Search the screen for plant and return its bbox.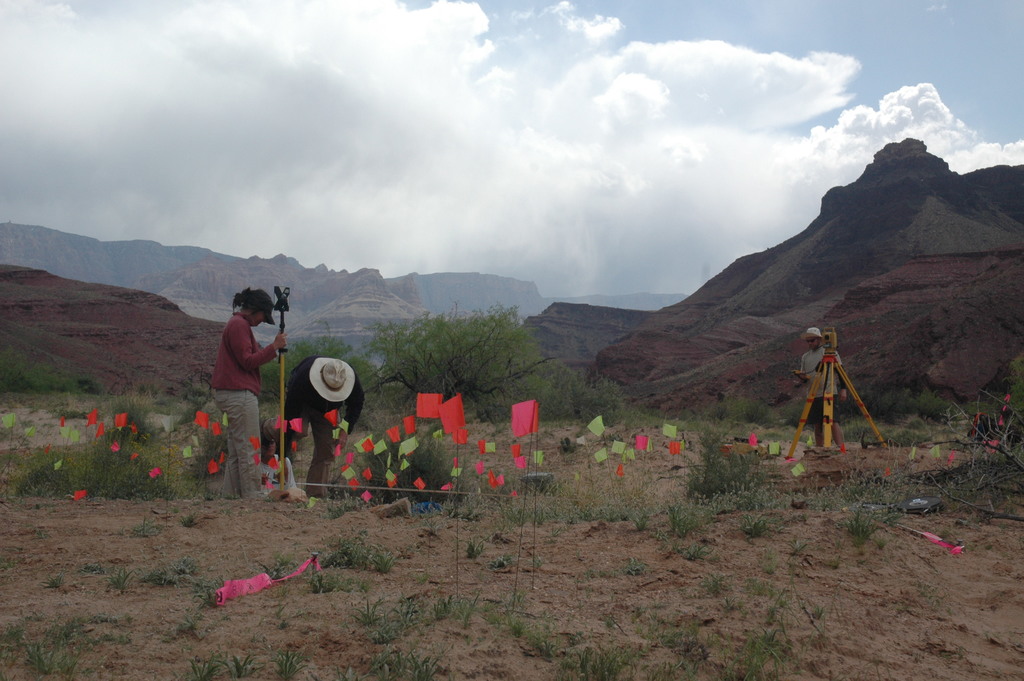
Found: pyautogui.locateOnScreen(811, 603, 824, 620).
